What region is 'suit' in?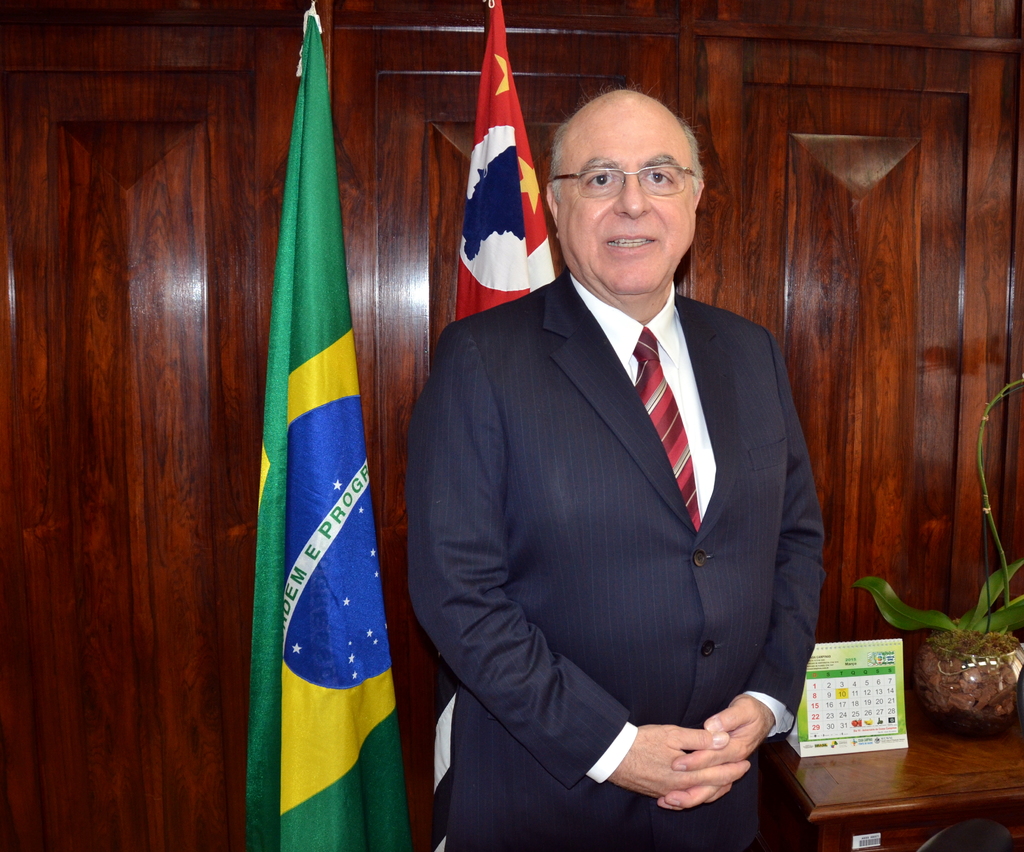
(488,215,846,835).
